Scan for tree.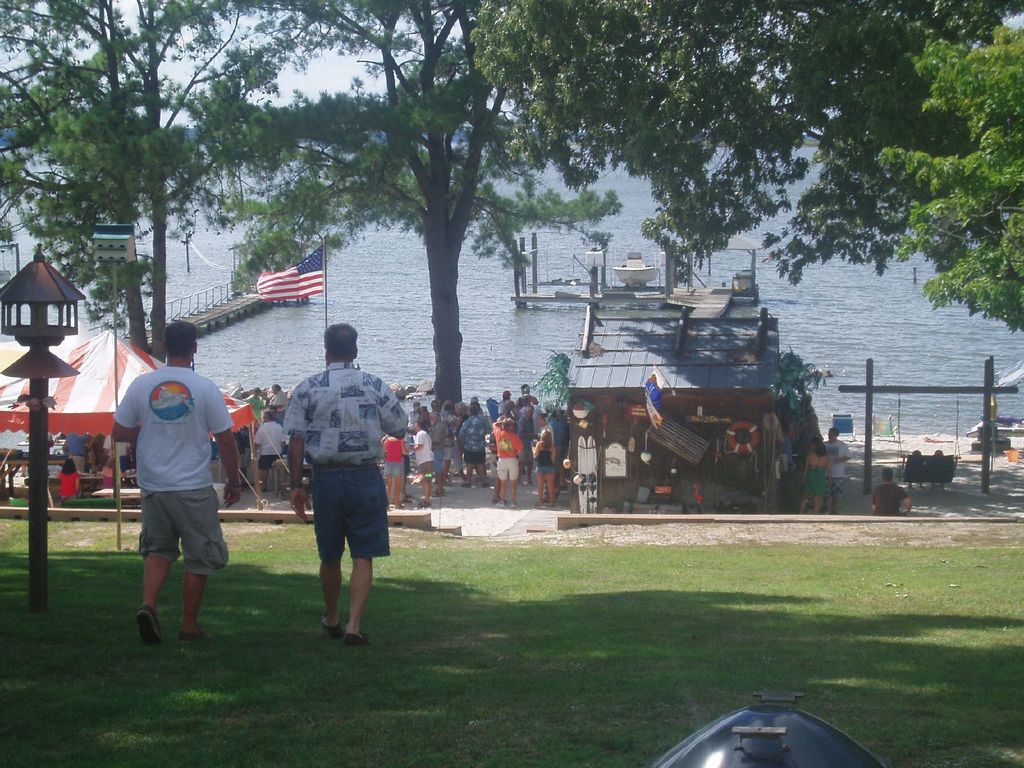
Scan result: x1=868 y1=22 x2=1023 y2=332.
